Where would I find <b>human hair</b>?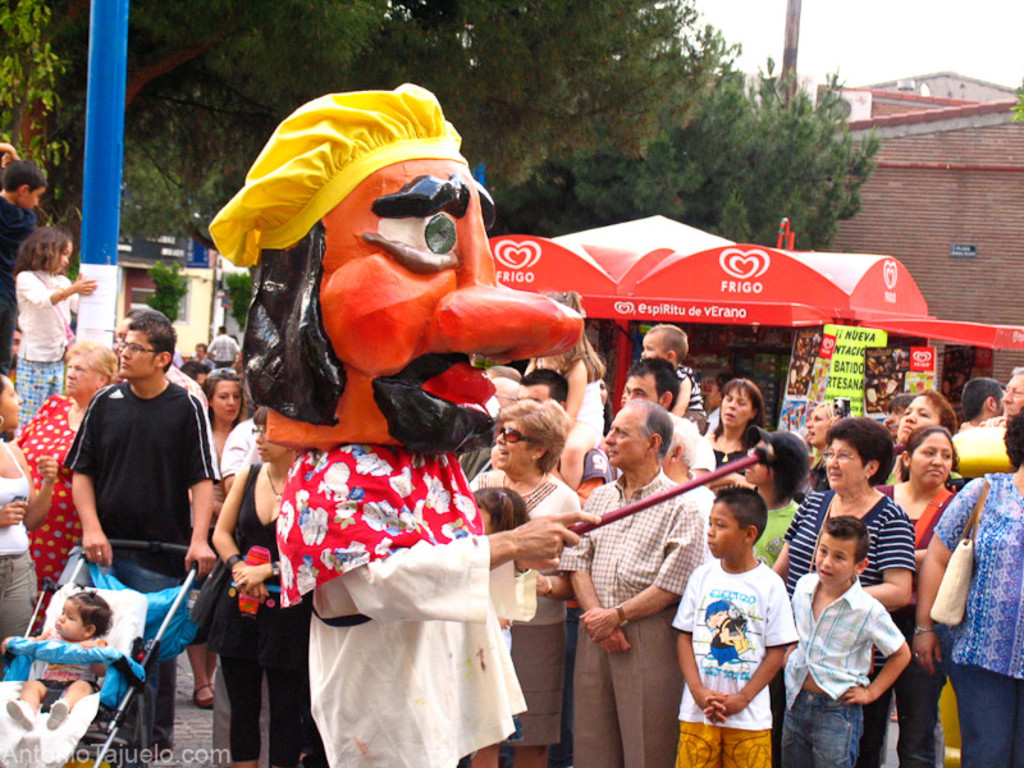
At 900, 422, 960, 479.
